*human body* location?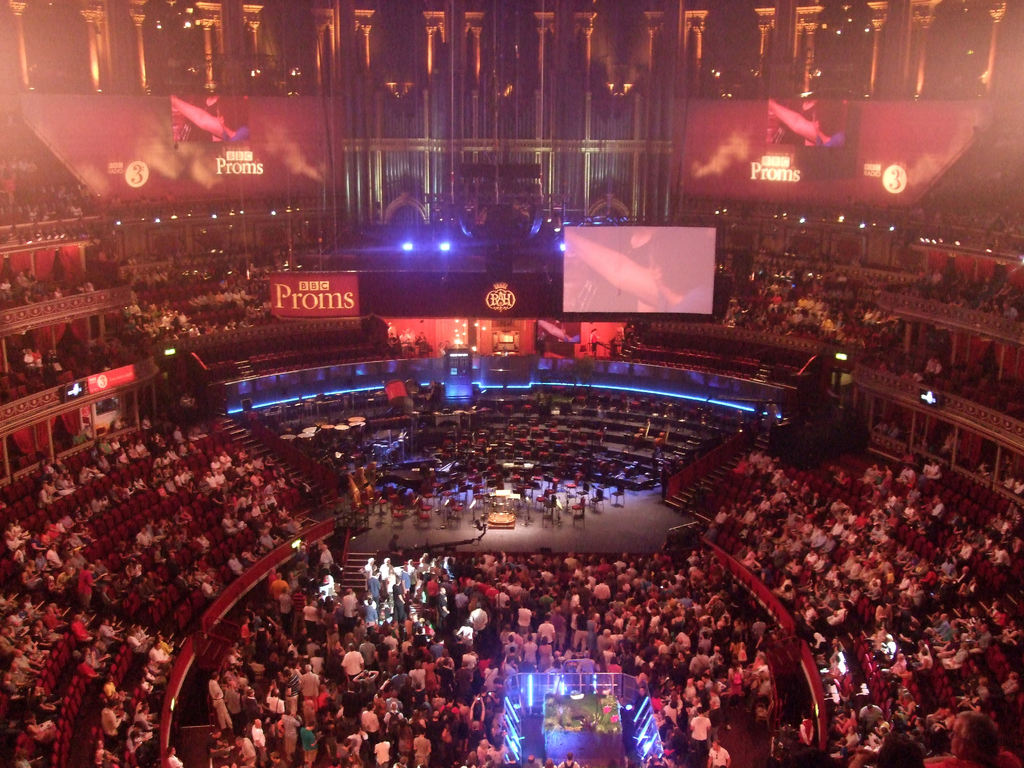
region(61, 537, 82, 547)
